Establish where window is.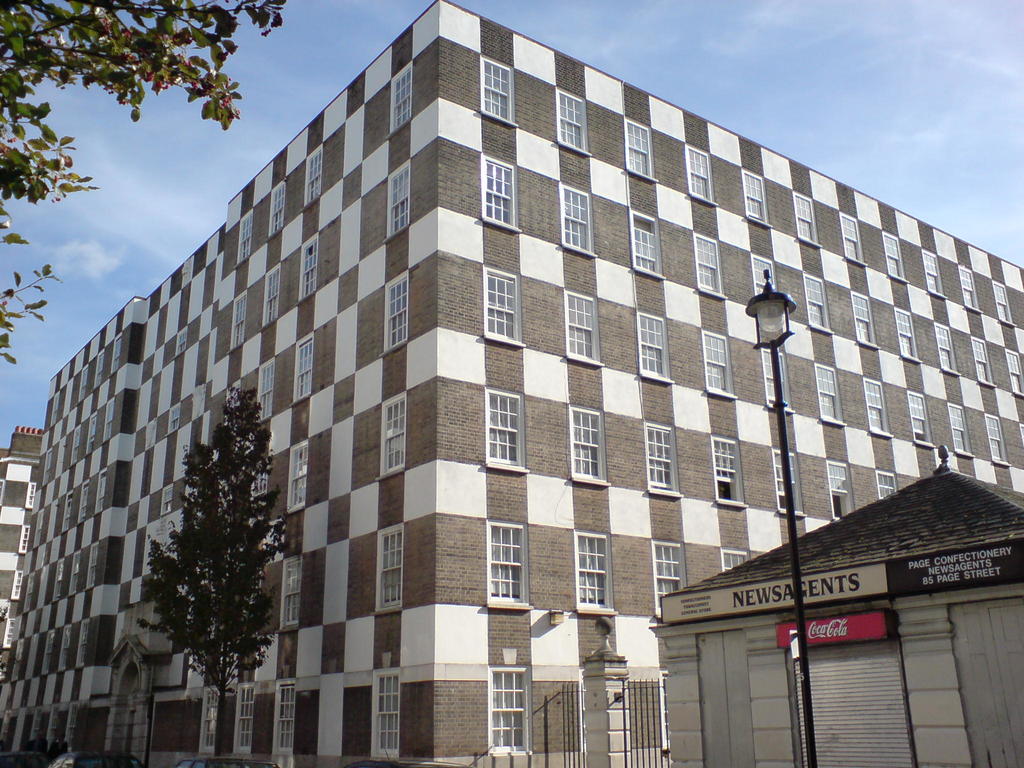
Established at x1=627 y1=212 x2=666 y2=278.
